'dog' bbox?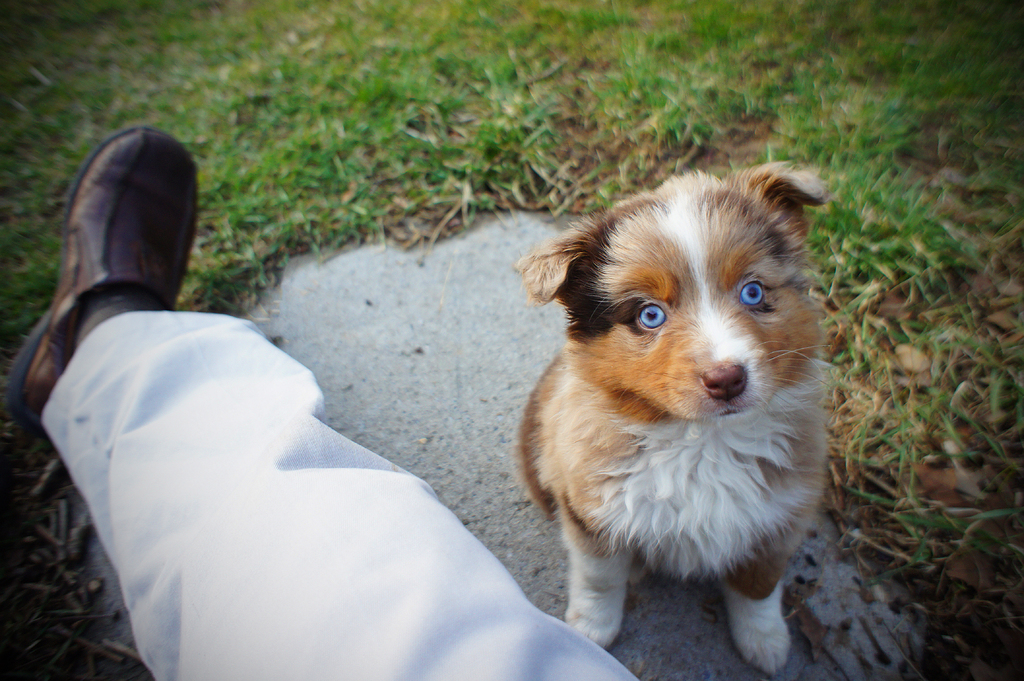
crop(513, 156, 840, 680)
